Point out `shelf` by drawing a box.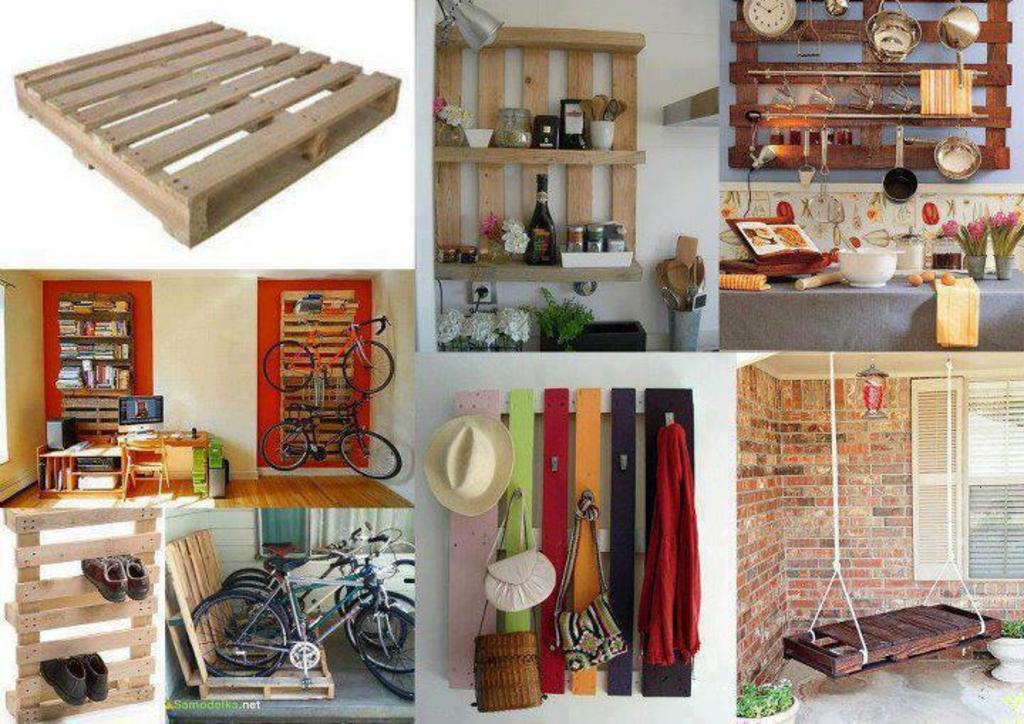
437, 21, 641, 289.
